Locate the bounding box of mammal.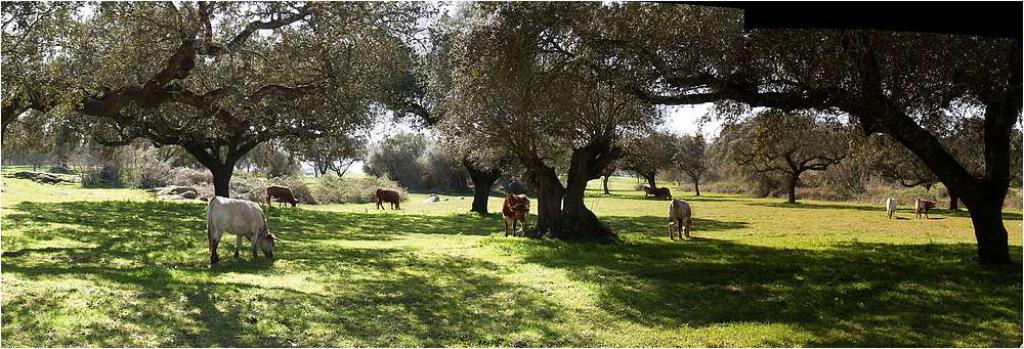
Bounding box: region(647, 186, 674, 201).
